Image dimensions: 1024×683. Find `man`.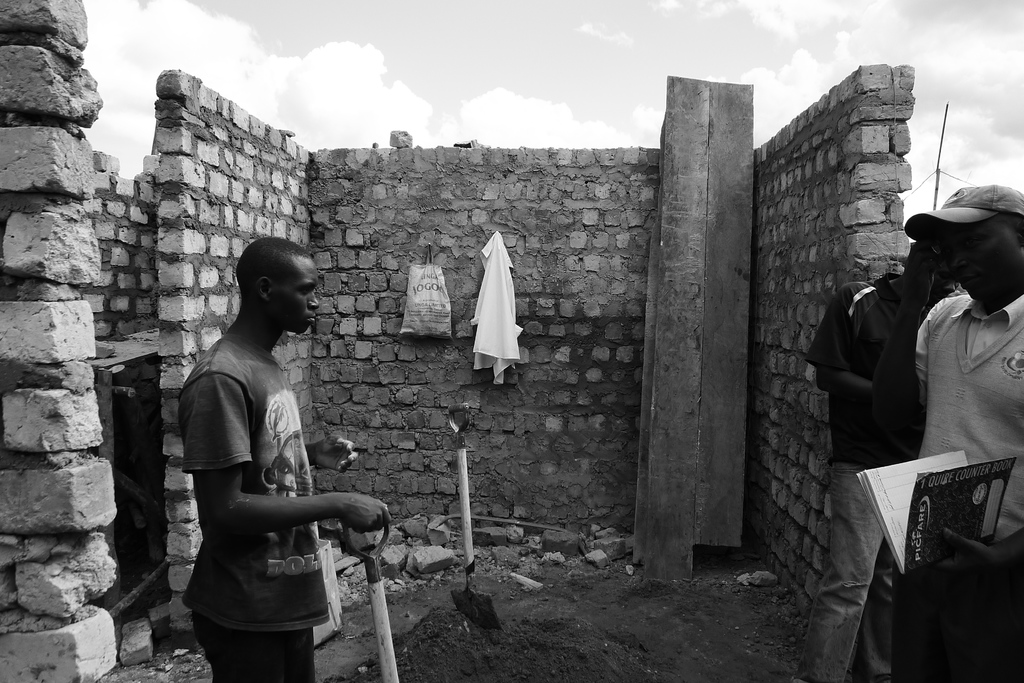
806 264 958 682.
